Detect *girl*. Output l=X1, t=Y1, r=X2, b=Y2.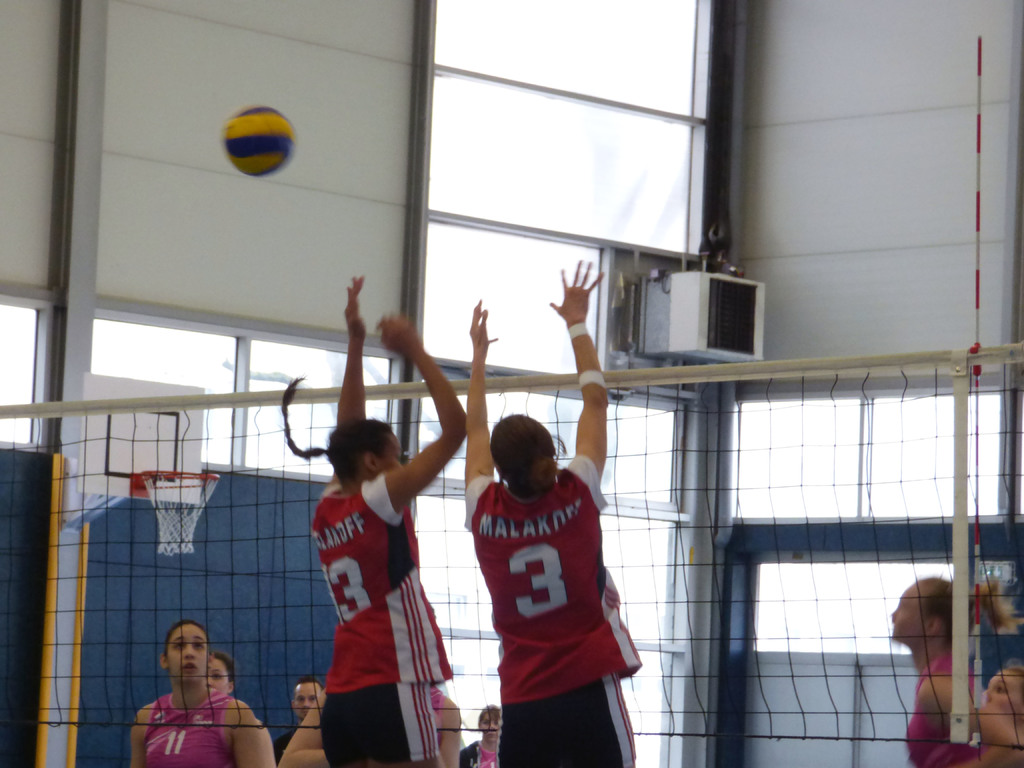
l=131, t=618, r=269, b=767.
